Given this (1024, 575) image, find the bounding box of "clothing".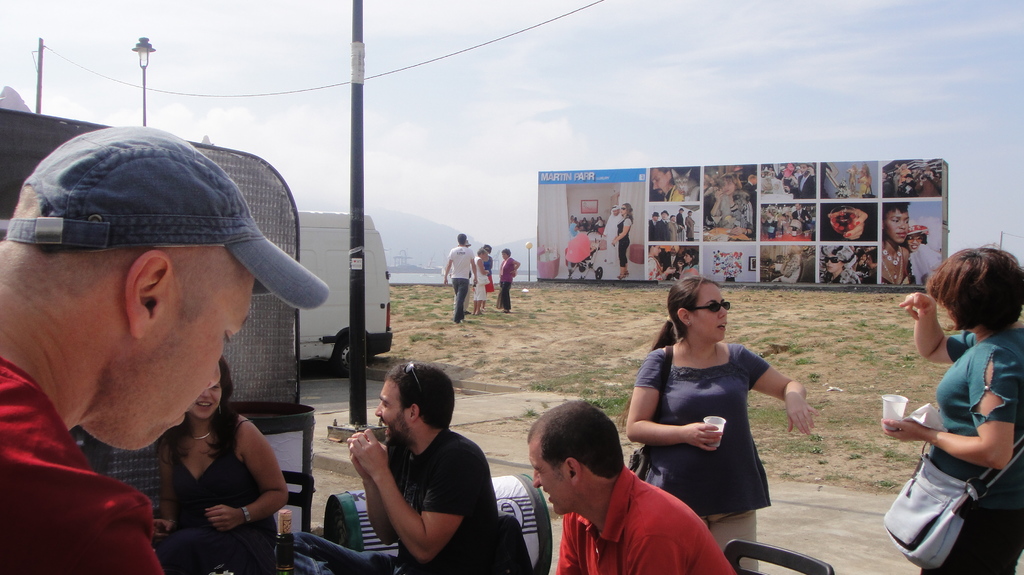
{"left": 602, "top": 207, "right": 621, "bottom": 259}.
